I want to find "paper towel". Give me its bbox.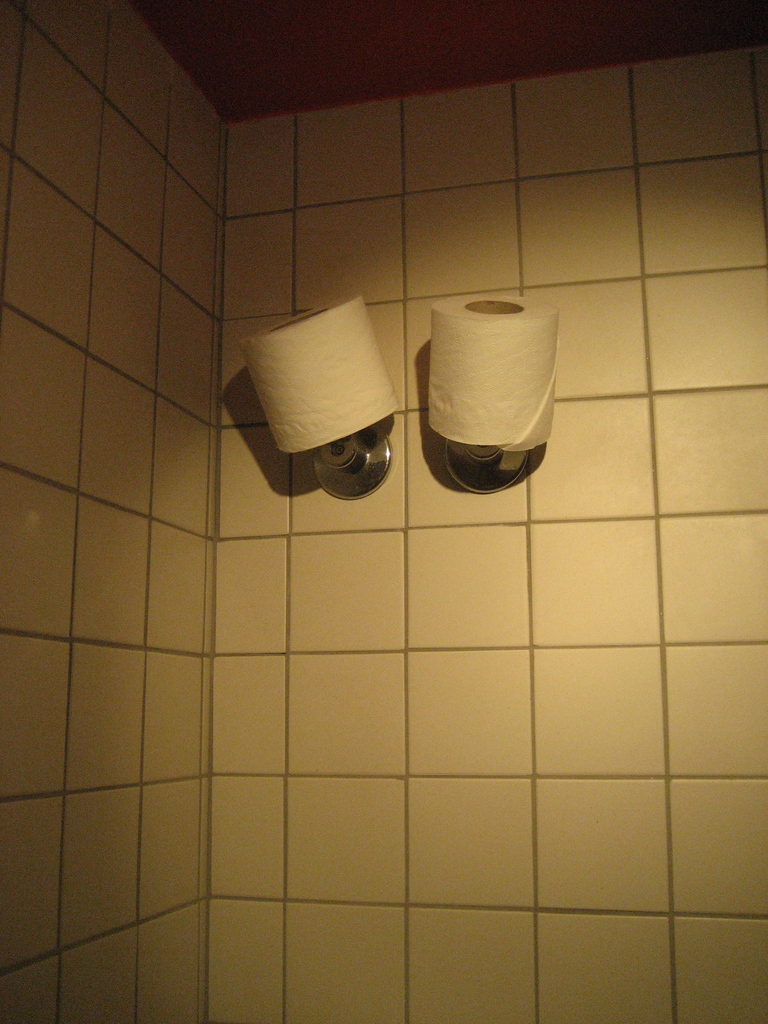
BBox(431, 291, 560, 452).
